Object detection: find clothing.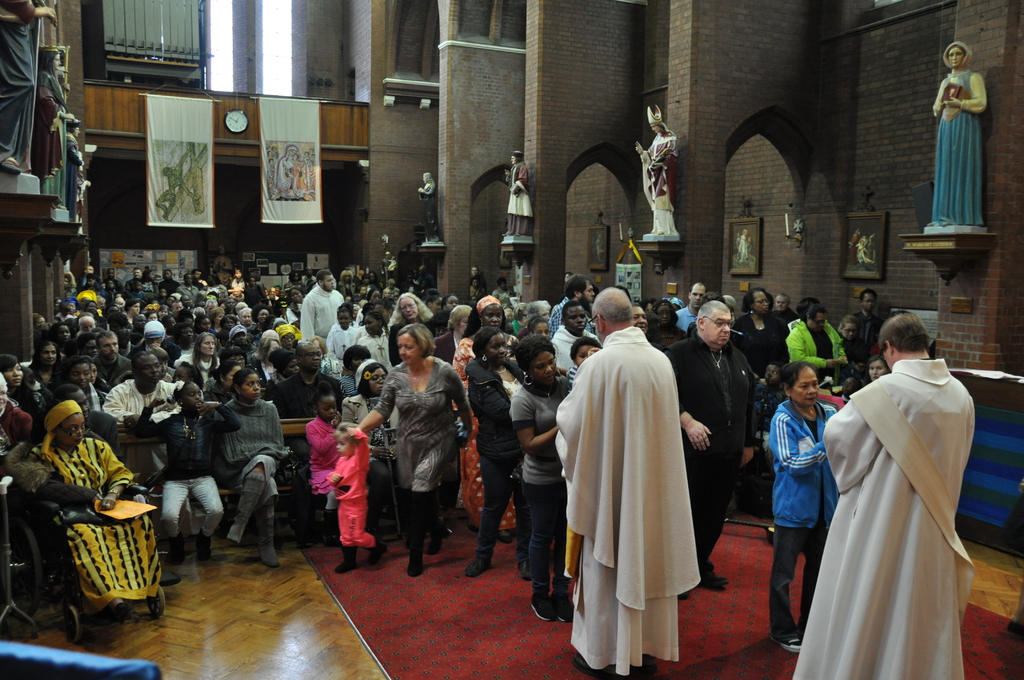
768/385/857/634.
